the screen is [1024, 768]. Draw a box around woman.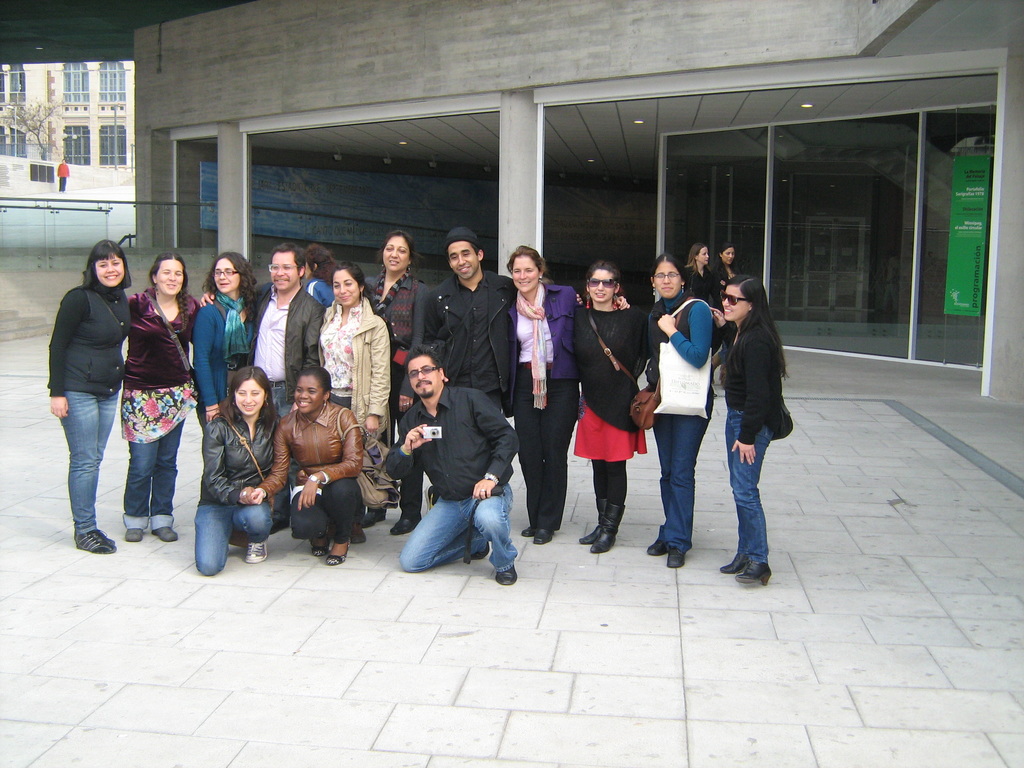
detection(196, 249, 258, 425).
